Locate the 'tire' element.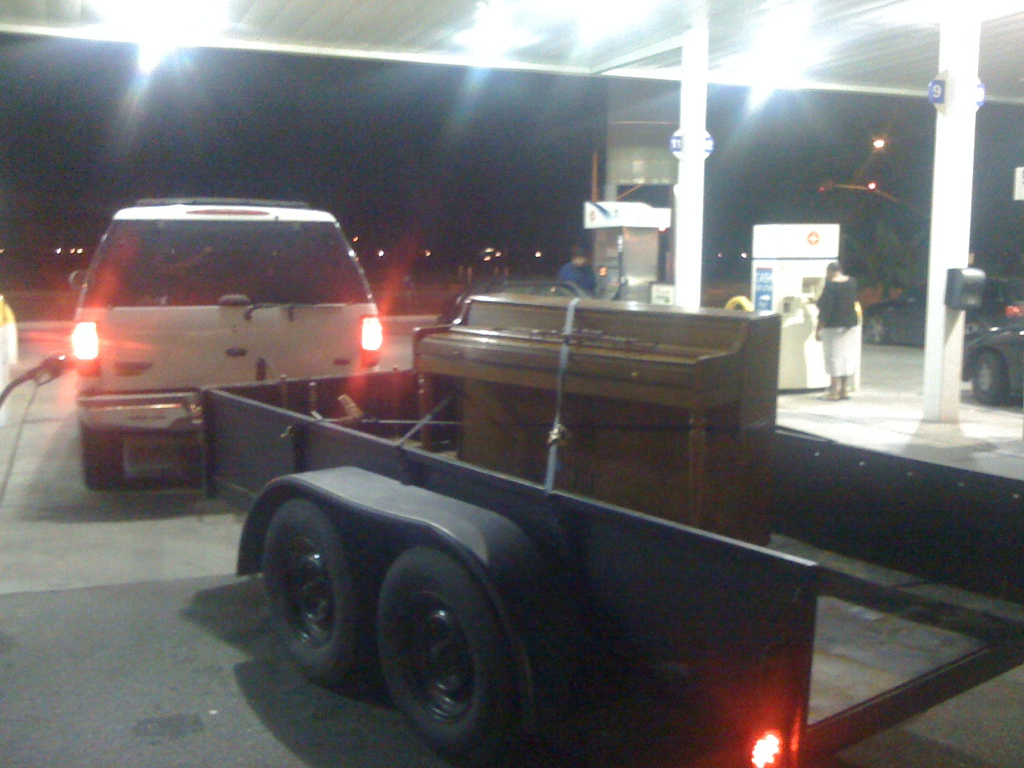
Element bbox: {"left": 371, "top": 544, "right": 525, "bottom": 767}.
